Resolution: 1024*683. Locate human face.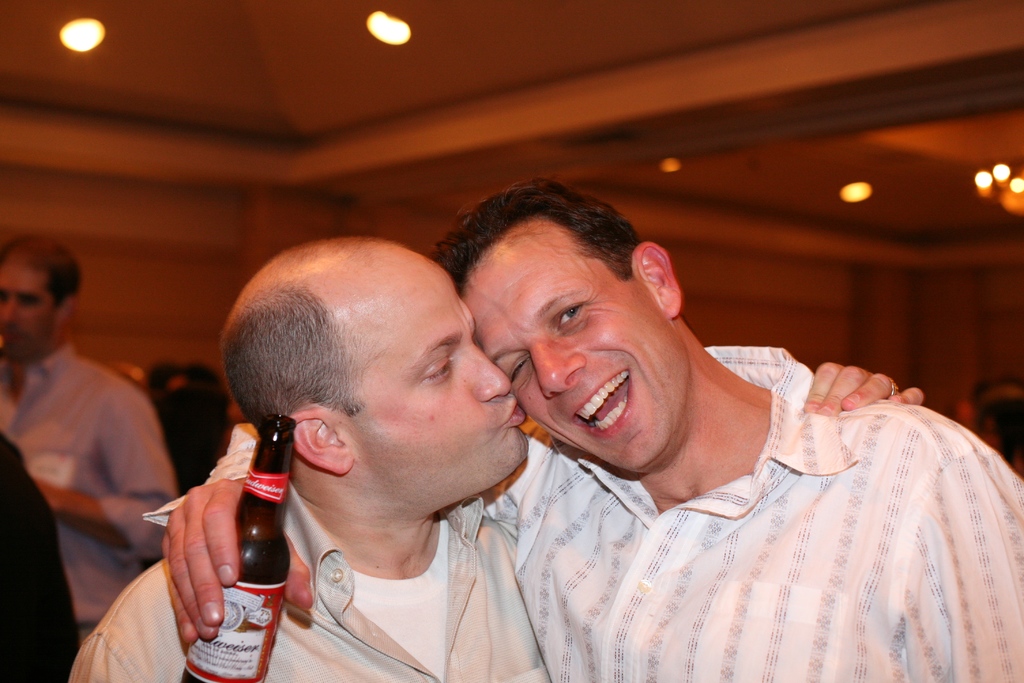
460, 208, 682, 476.
